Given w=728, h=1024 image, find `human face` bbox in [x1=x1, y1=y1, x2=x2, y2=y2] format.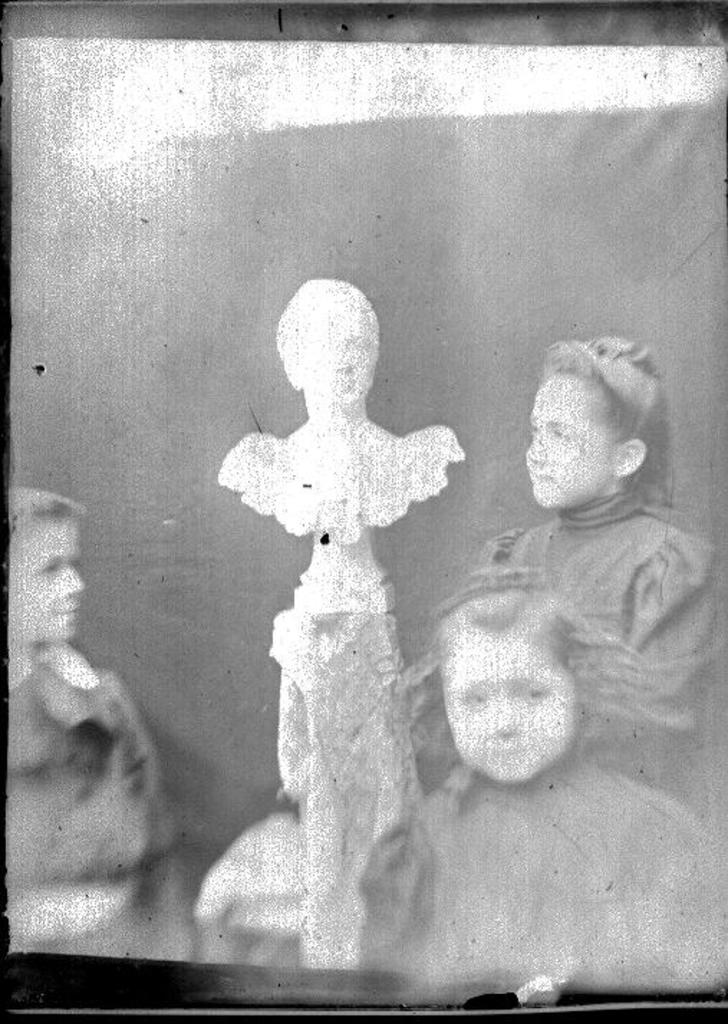
[x1=528, y1=376, x2=617, y2=504].
